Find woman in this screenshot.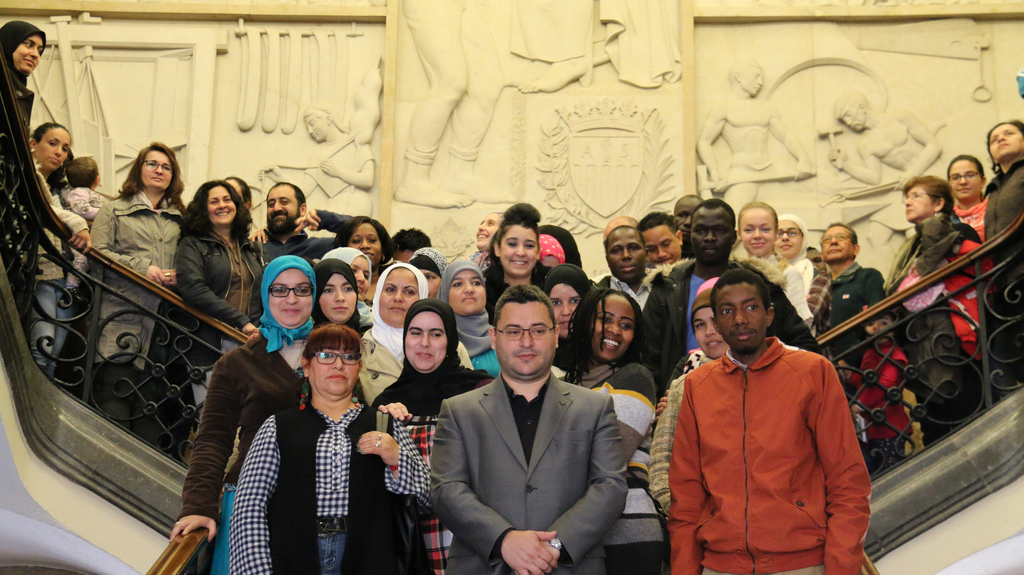
The bounding box for woman is (545, 283, 671, 574).
